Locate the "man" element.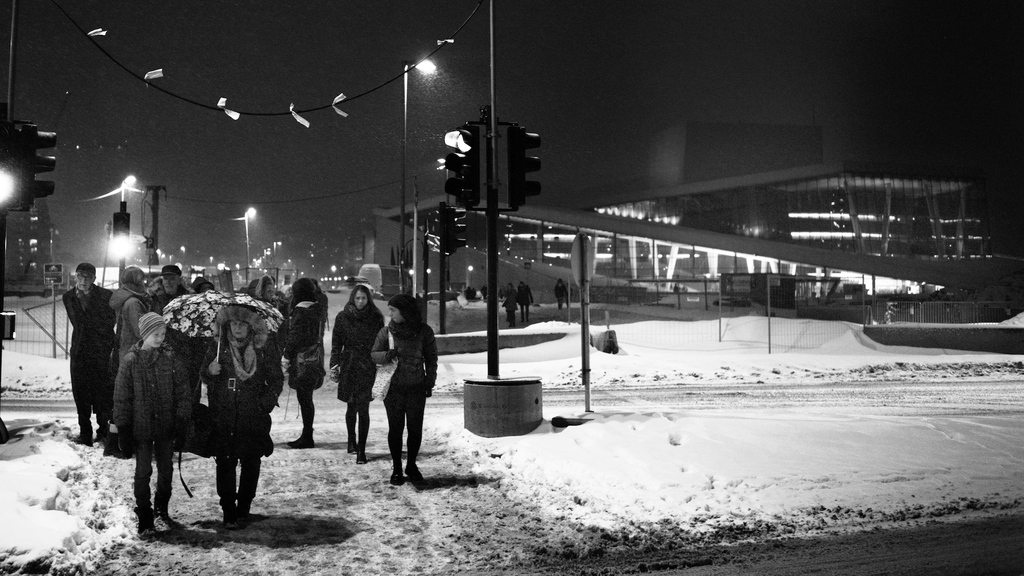
Element bbox: rect(551, 278, 568, 312).
